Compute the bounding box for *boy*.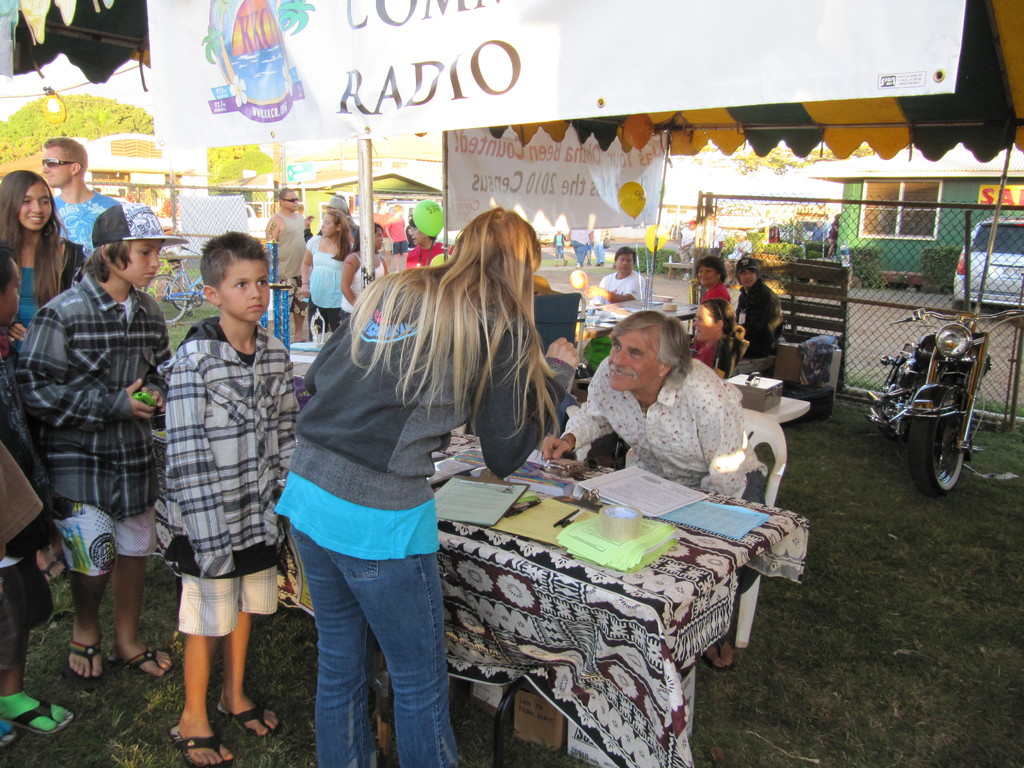
{"left": 12, "top": 201, "right": 178, "bottom": 688}.
